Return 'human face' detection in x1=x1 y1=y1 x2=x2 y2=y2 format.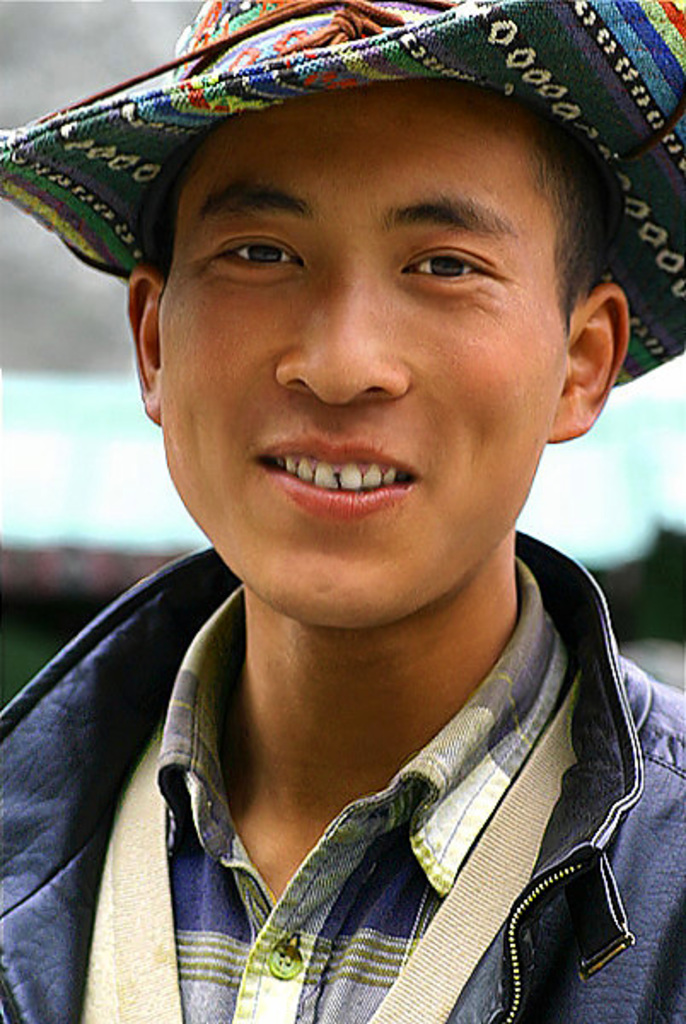
x1=159 y1=87 x2=568 y2=642.
